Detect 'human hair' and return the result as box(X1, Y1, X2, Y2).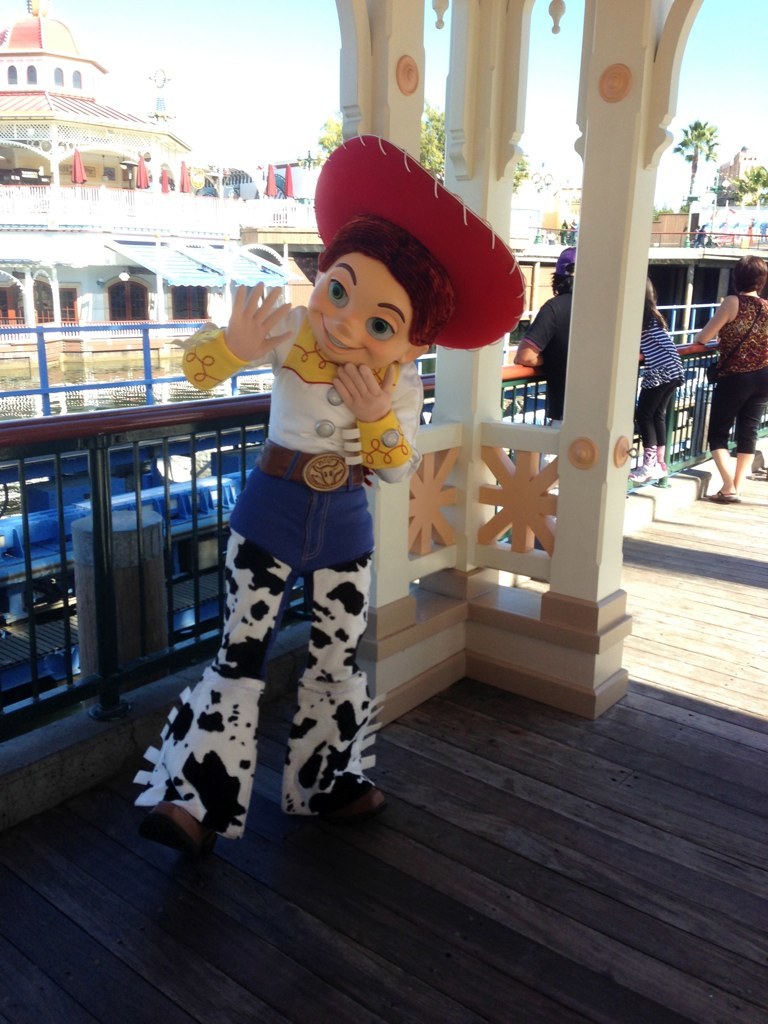
box(646, 277, 671, 328).
